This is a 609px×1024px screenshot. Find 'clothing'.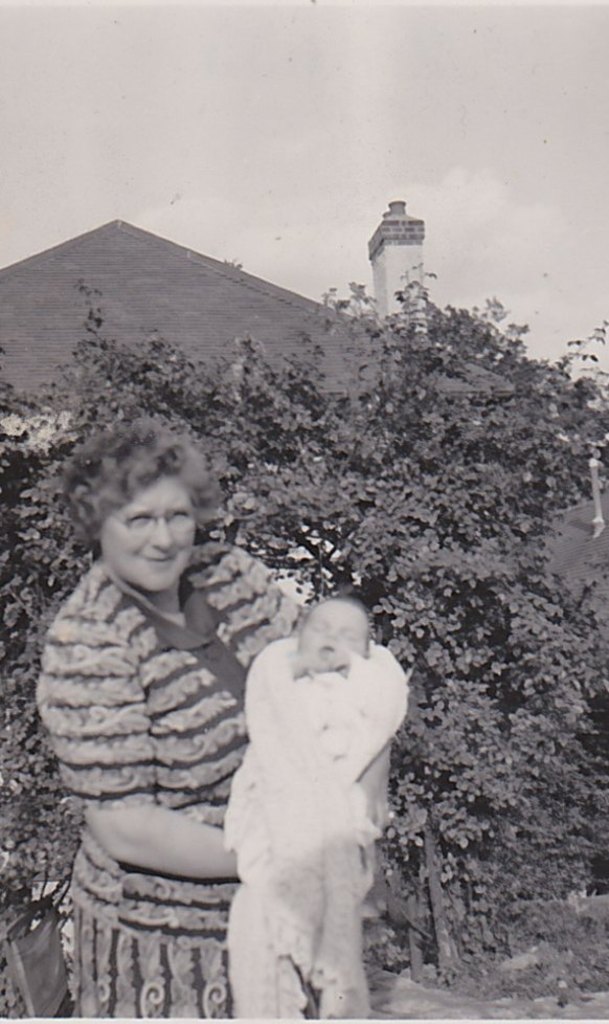
Bounding box: bbox=(37, 540, 308, 1019).
